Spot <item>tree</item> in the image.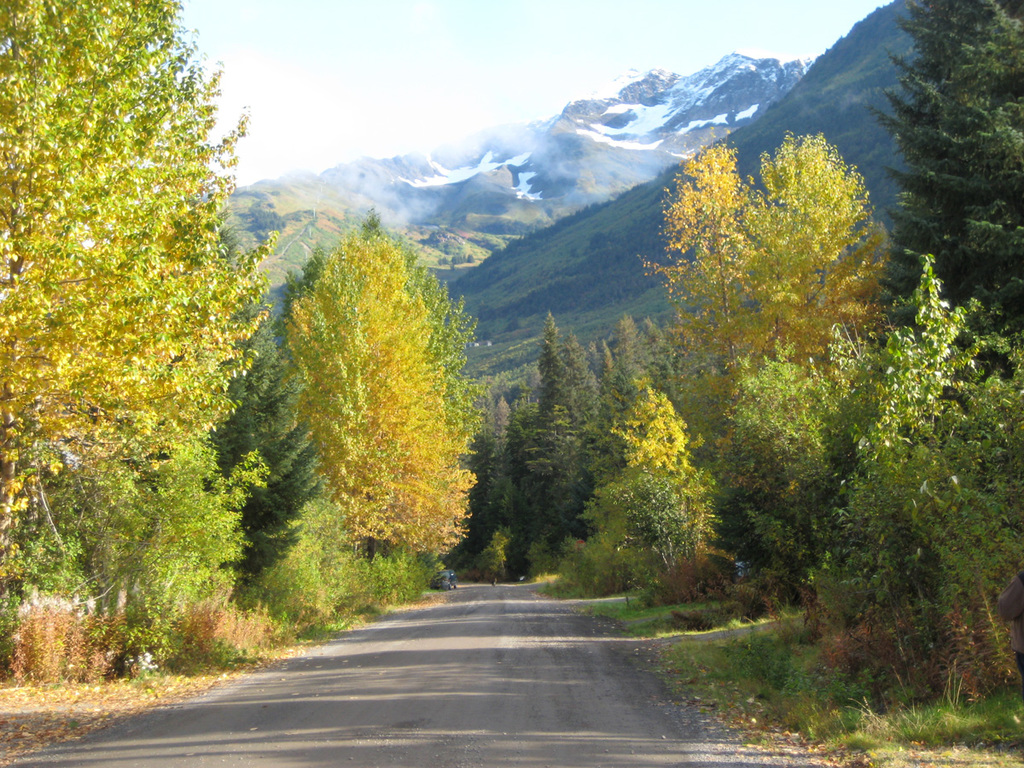
<item>tree</item> found at bbox(725, 127, 881, 362).
